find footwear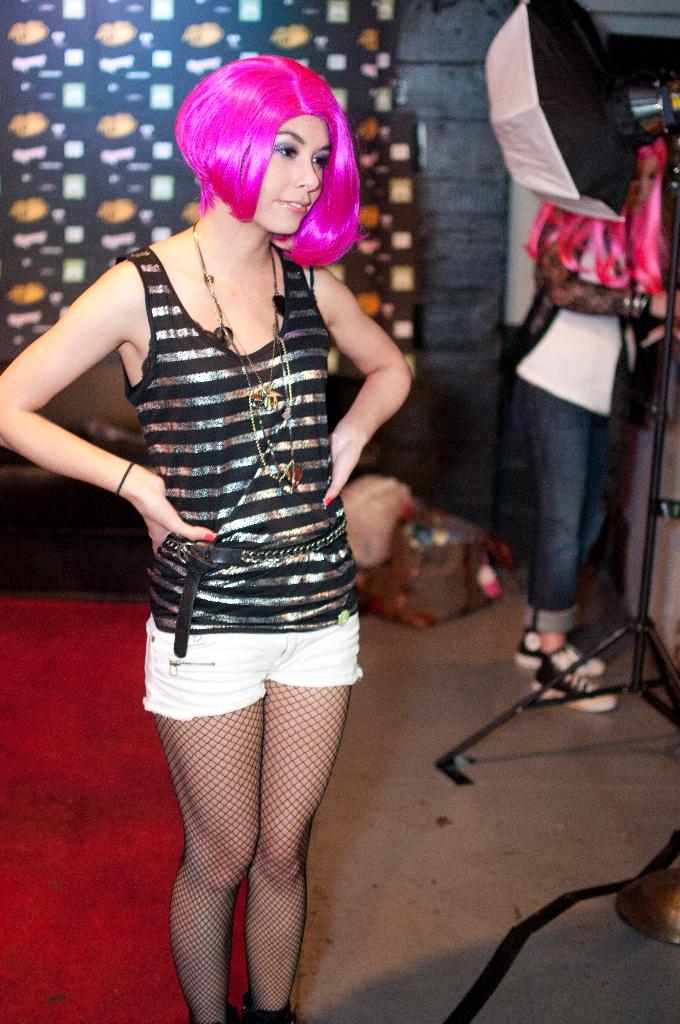
[243,1000,301,1023]
